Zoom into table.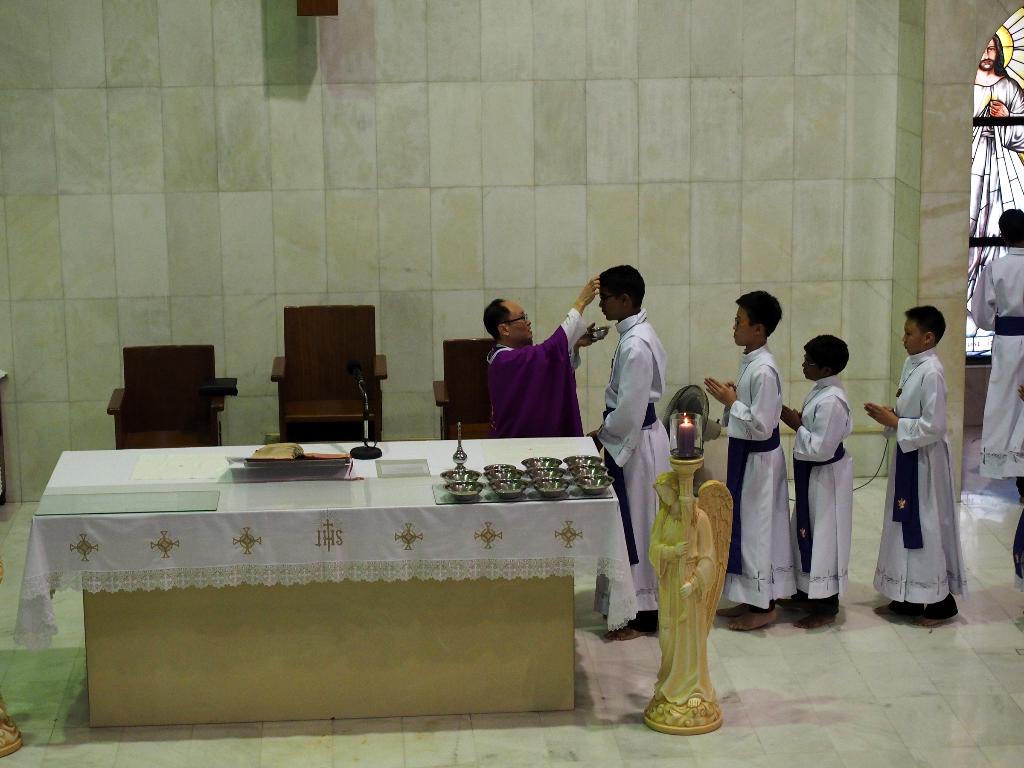
Zoom target: bbox(3, 419, 614, 755).
